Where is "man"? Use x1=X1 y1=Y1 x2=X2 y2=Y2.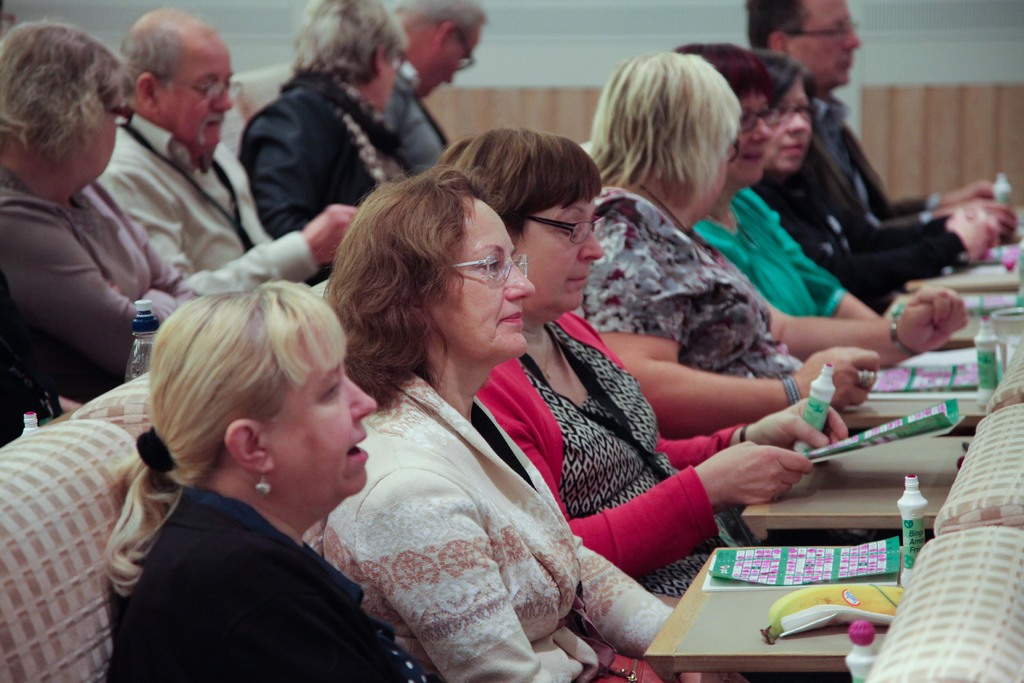
x1=94 y1=3 x2=359 y2=279.
